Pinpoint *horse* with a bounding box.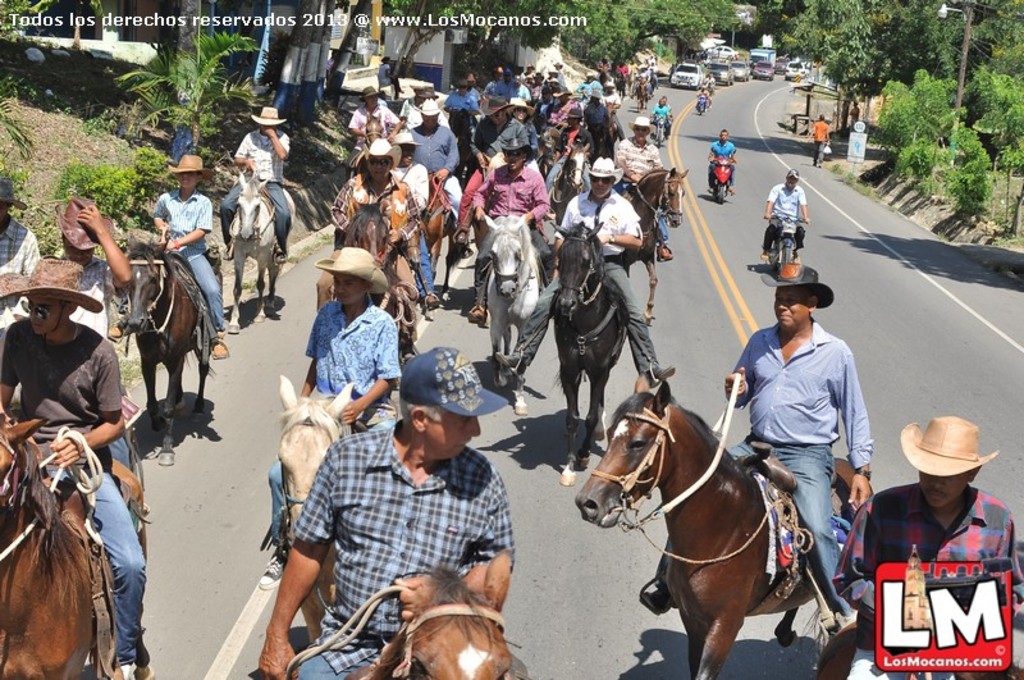
(x1=0, y1=411, x2=147, y2=679).
